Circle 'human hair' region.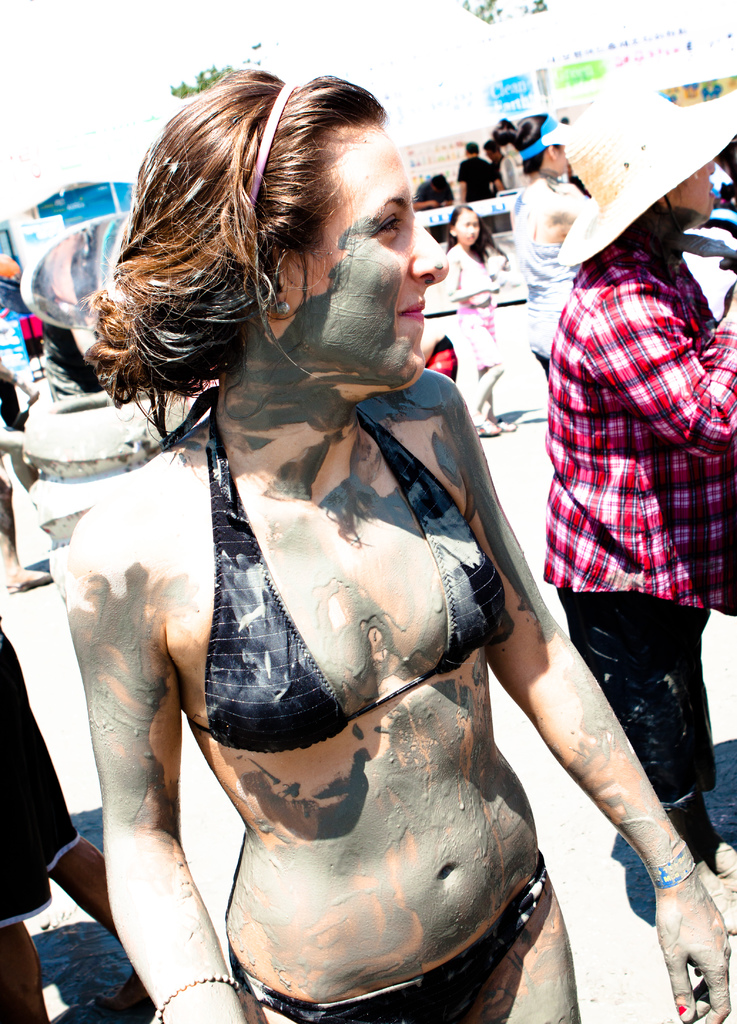
Region: 82,50,449,417.
